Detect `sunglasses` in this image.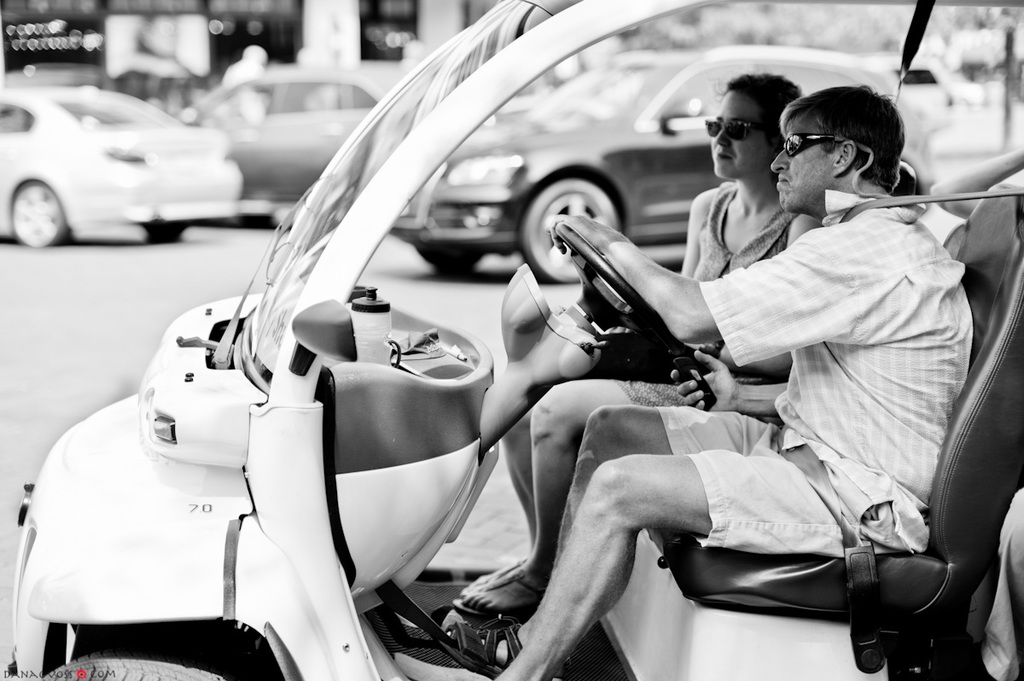
Detection: (left=785, top=135, right=840, bottom=156).
